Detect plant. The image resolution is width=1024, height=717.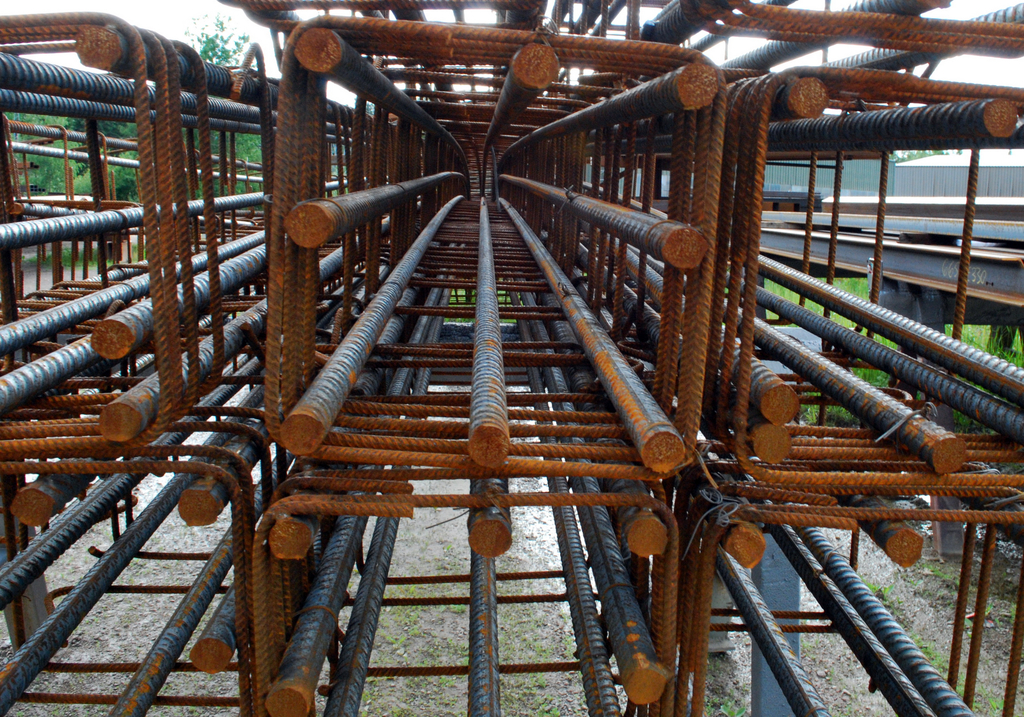
Rect(536, 641, 551, 657).
